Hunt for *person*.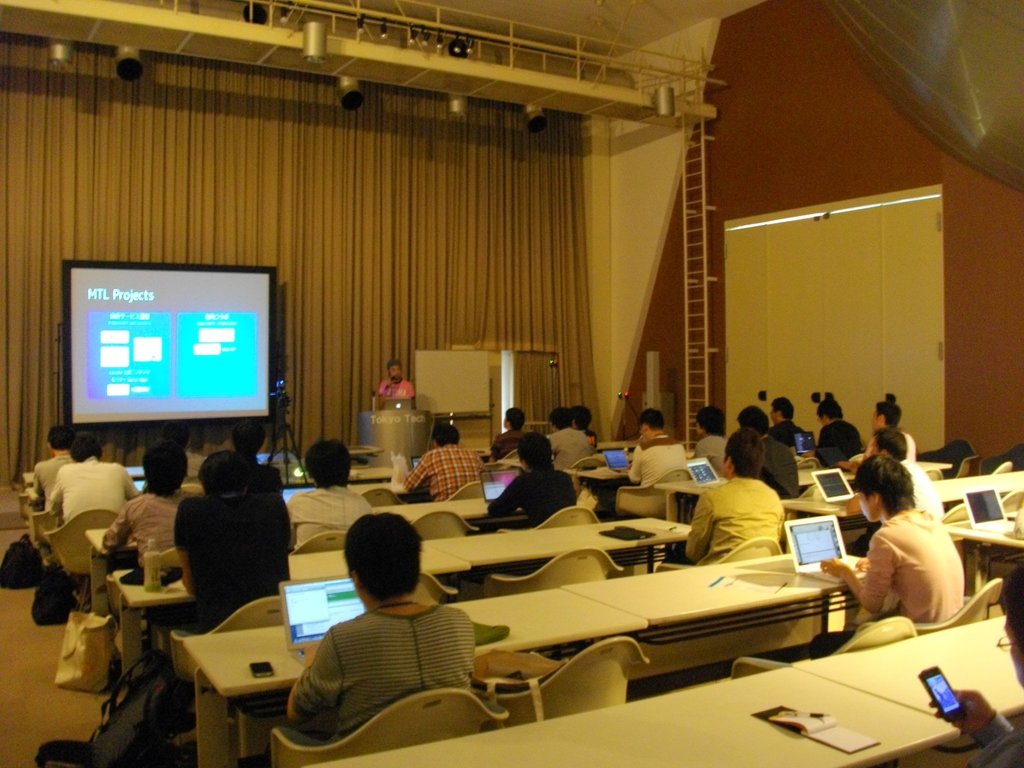
Hunted down at left=693, top=405, right=732, bottom=477.
